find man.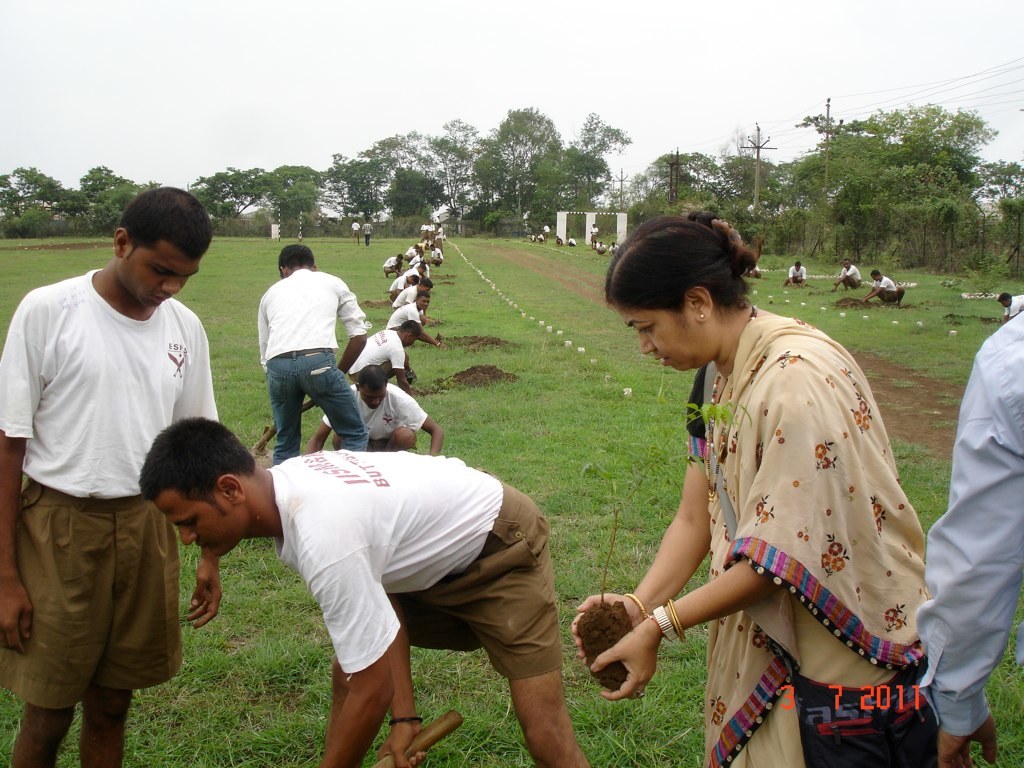
rect(309, 363, 441, 466).
